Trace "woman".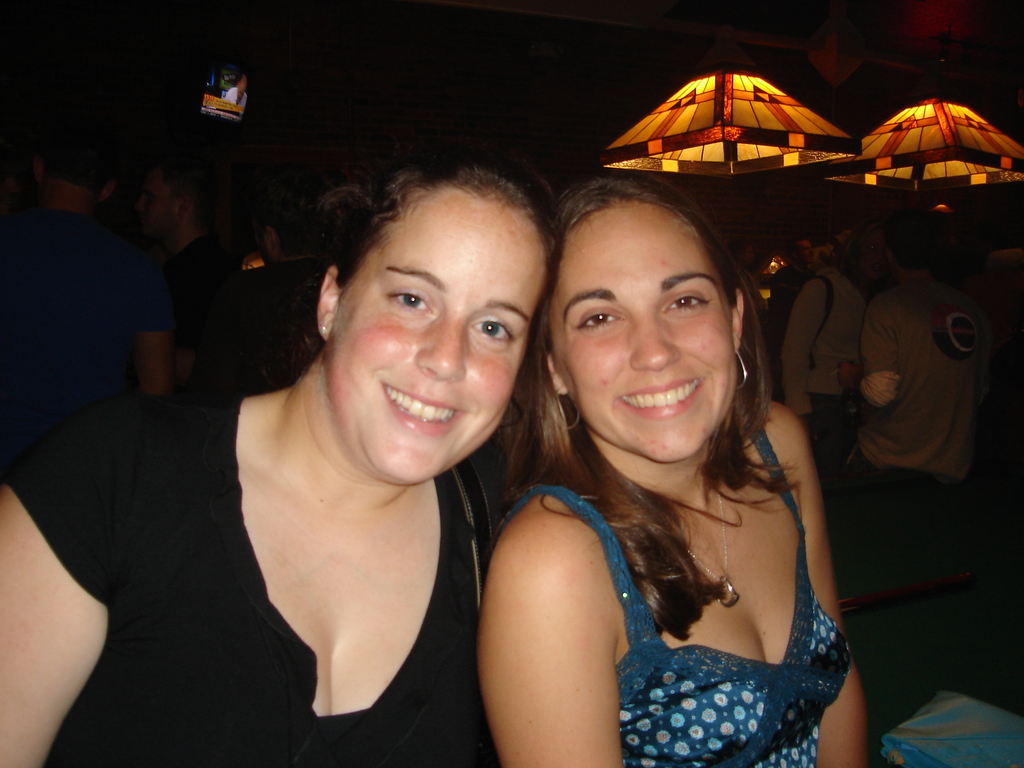
Traced to (476,177,870,767).
